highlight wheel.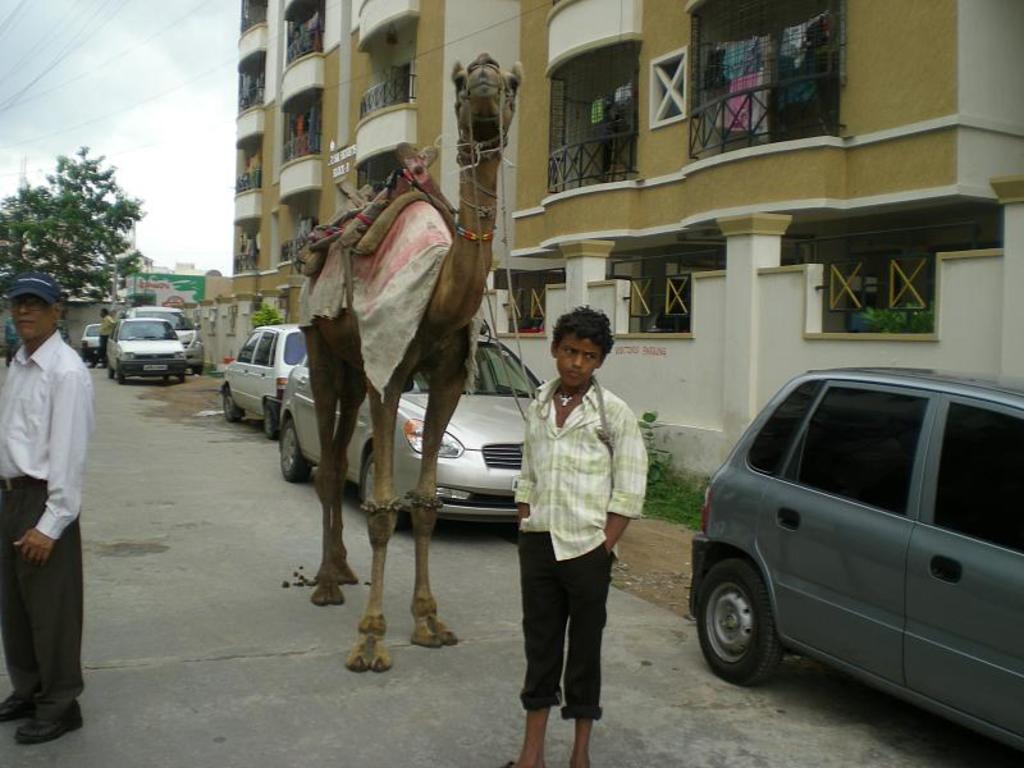
Highlighted region: <region>182, 361, 188, 380</region>.
